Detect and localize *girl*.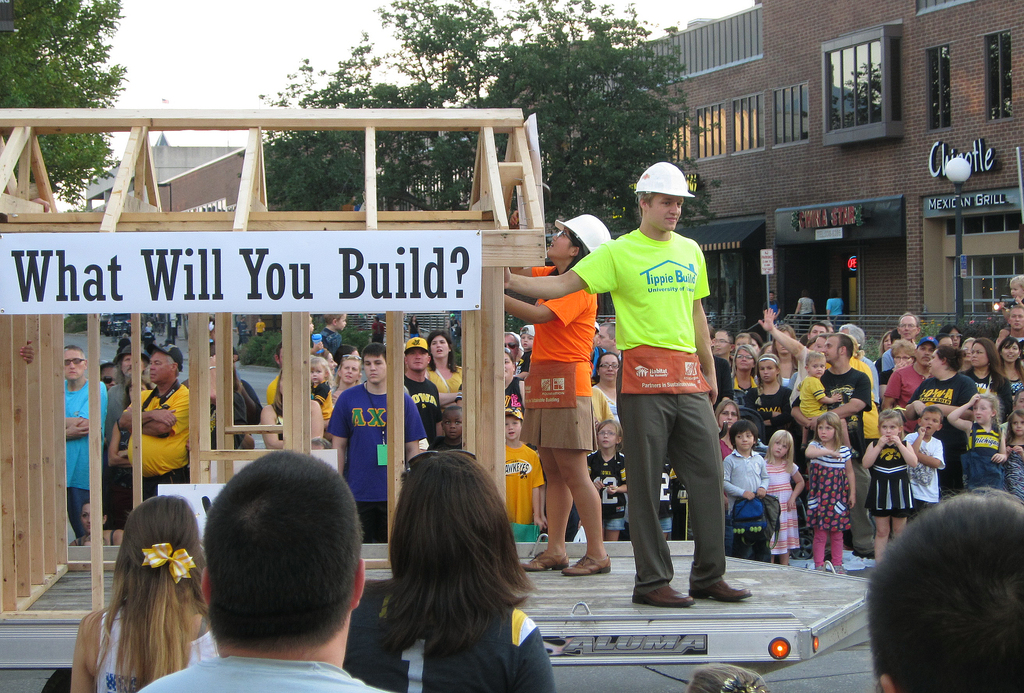
Localized at (353,436,557,691).
